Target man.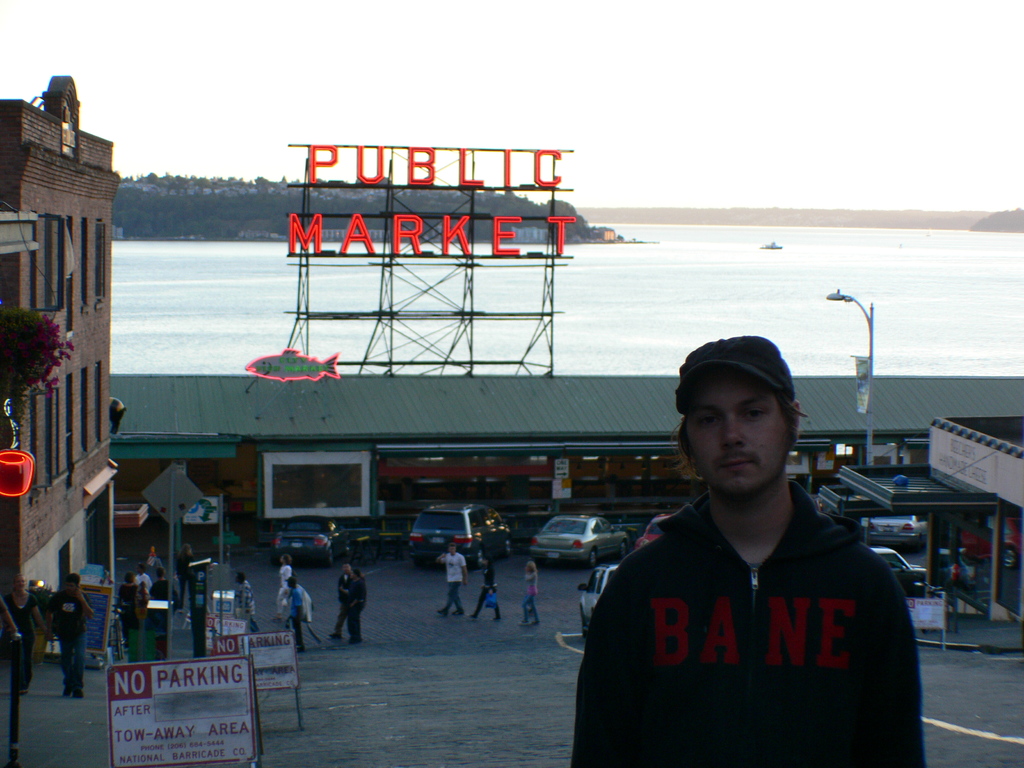
Target region: [470, 555, 505, 622].
